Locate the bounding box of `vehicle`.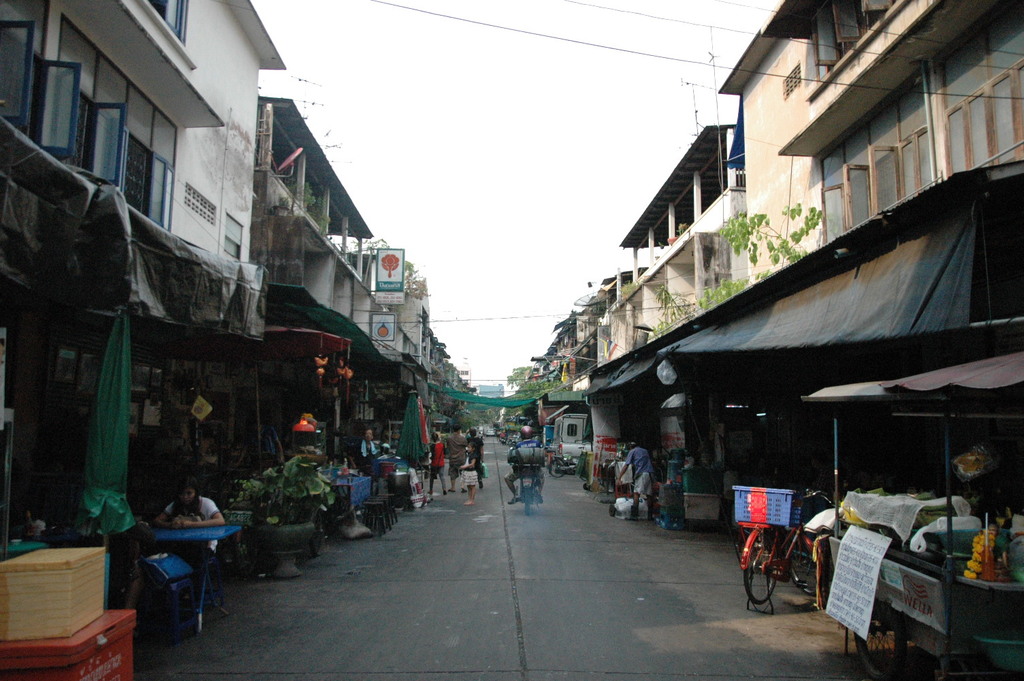
Bounding box: x1=736 y1=485 x2=838 y2=608.
